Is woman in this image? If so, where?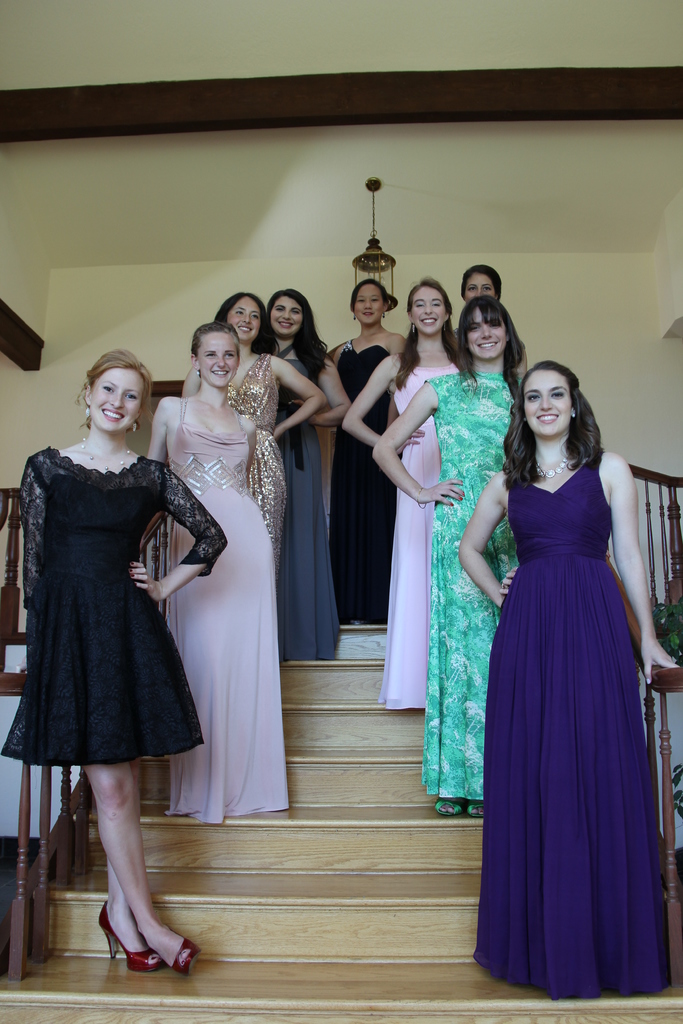
Yes, at [458,362,682,1000].
